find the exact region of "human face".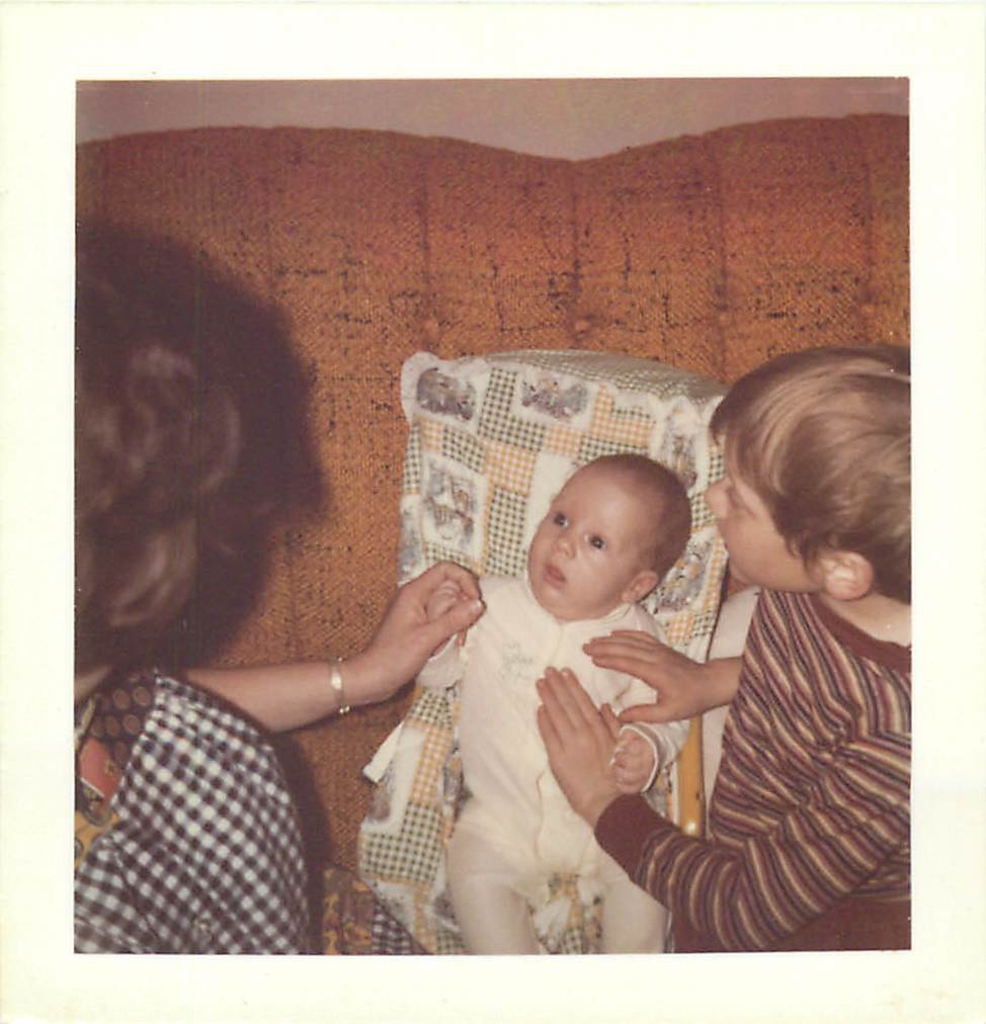
Exact region: x1=523 y1=461 x2=646 y2=616.
